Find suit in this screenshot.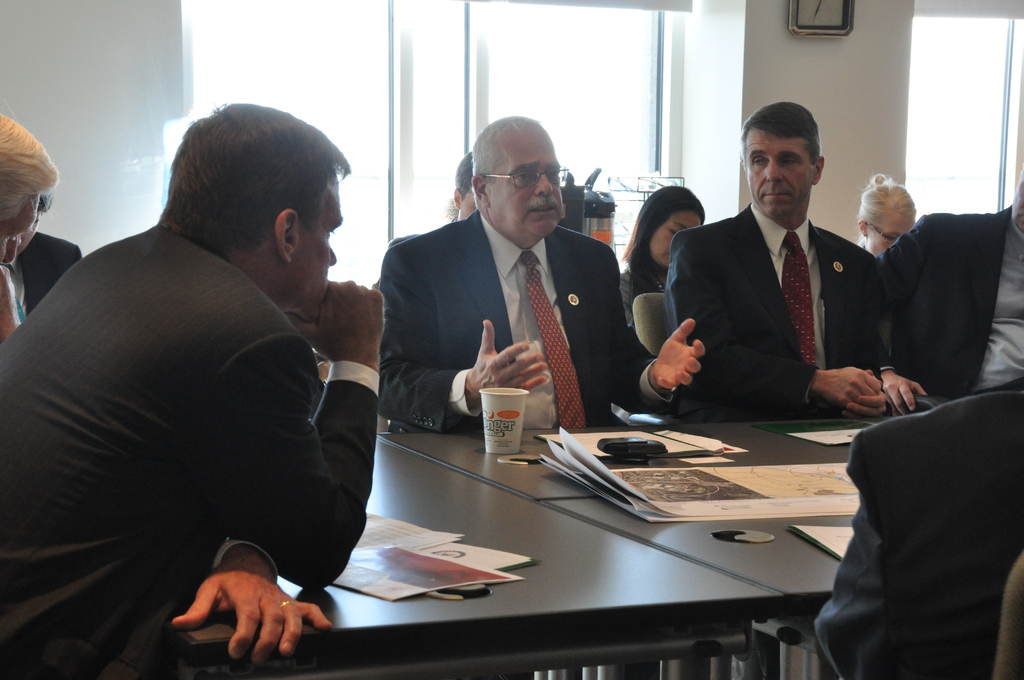
The bounding box for suit is 376, 209, 671, 434.
